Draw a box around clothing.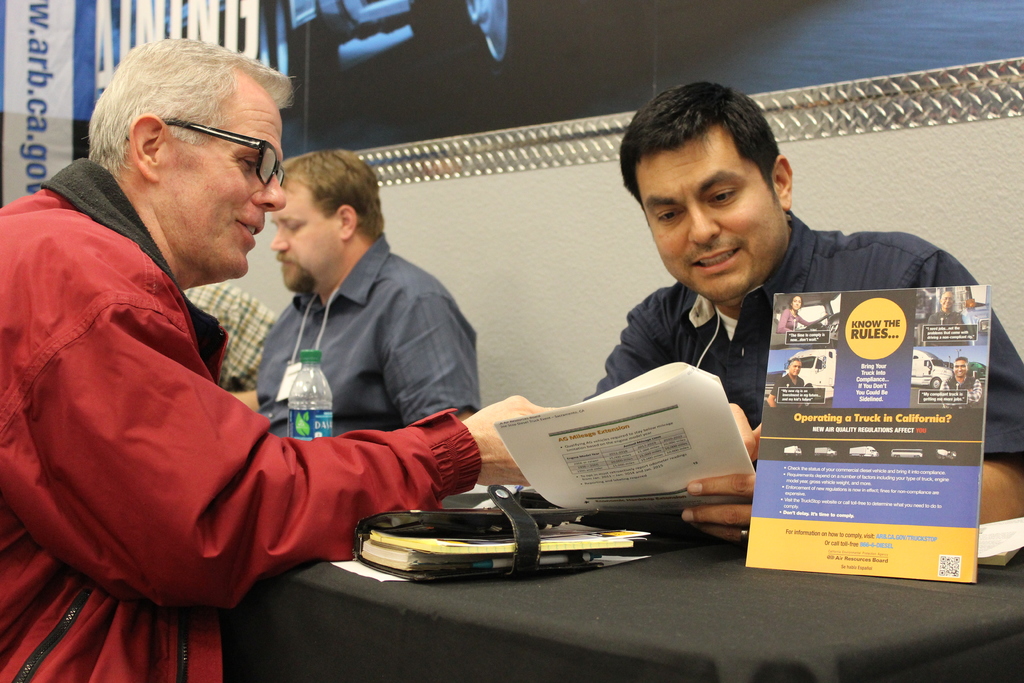
detection(582, 206, 1023, 457).
